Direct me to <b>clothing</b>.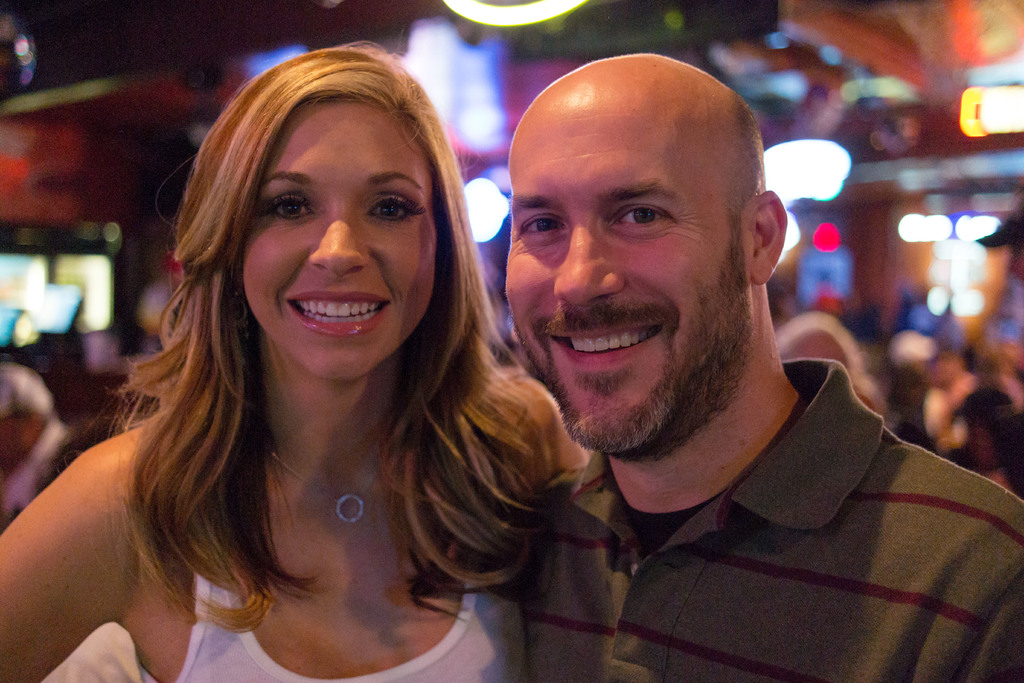
Direction: {"x1": 133, "y1": 367, "x2": 527, "y2": 682}.
